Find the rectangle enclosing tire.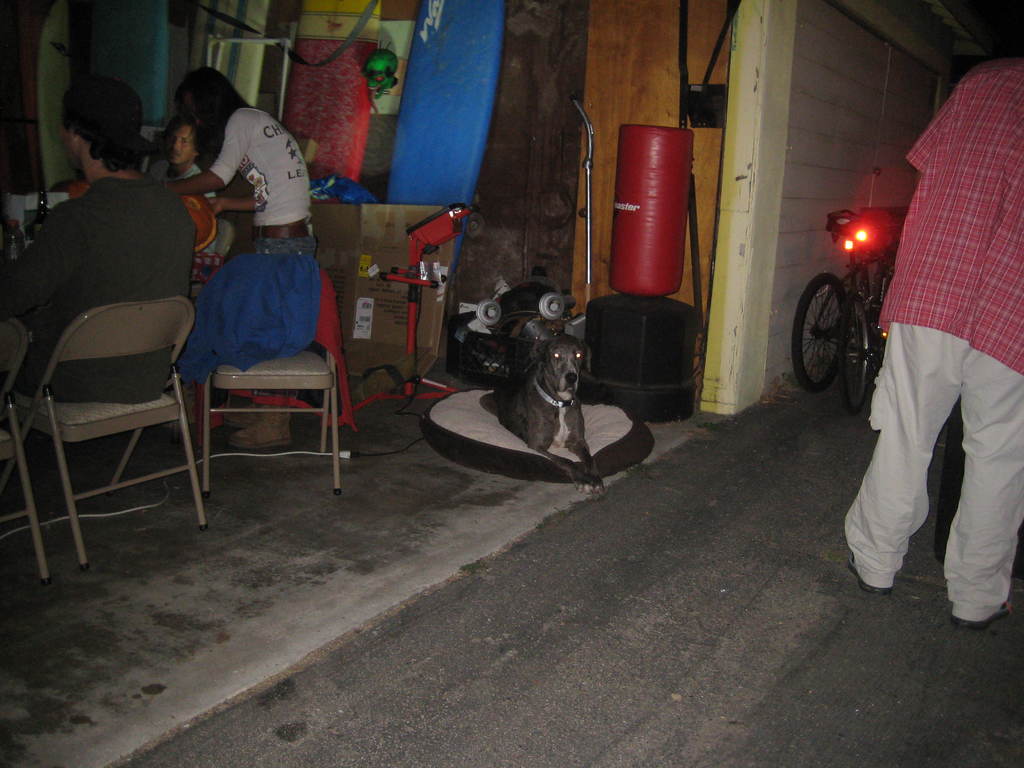
left=794, top=285, right=863, bottom=397.
